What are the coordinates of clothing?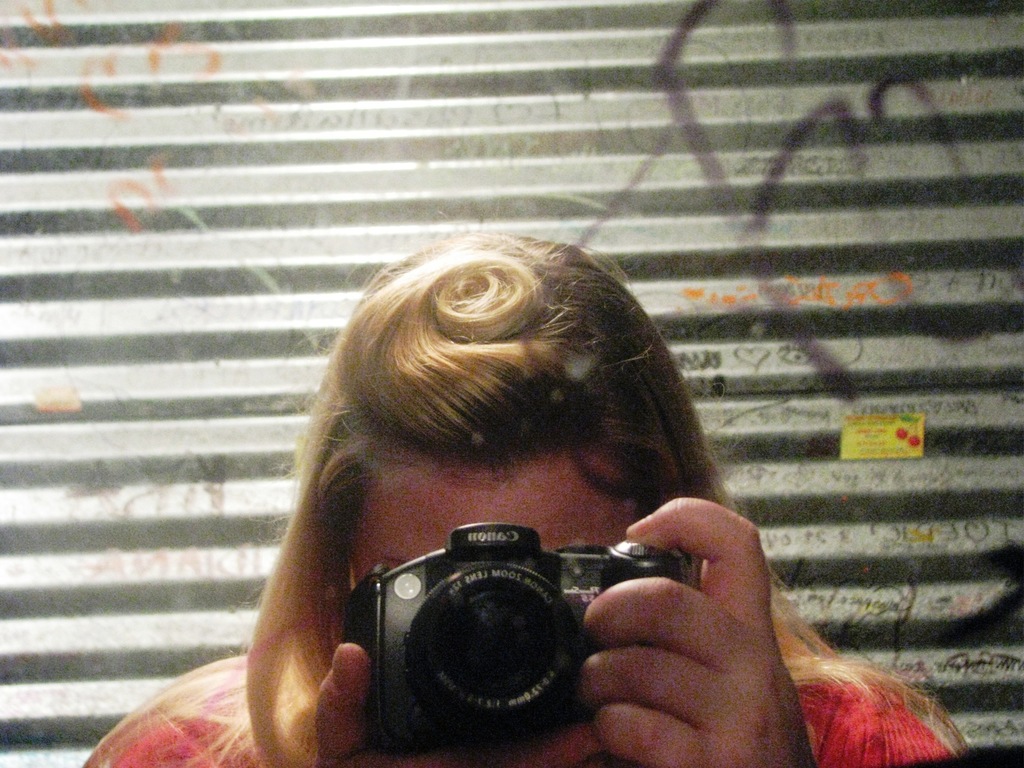
[x1=81, y1=643, x2=959, y2=767].
